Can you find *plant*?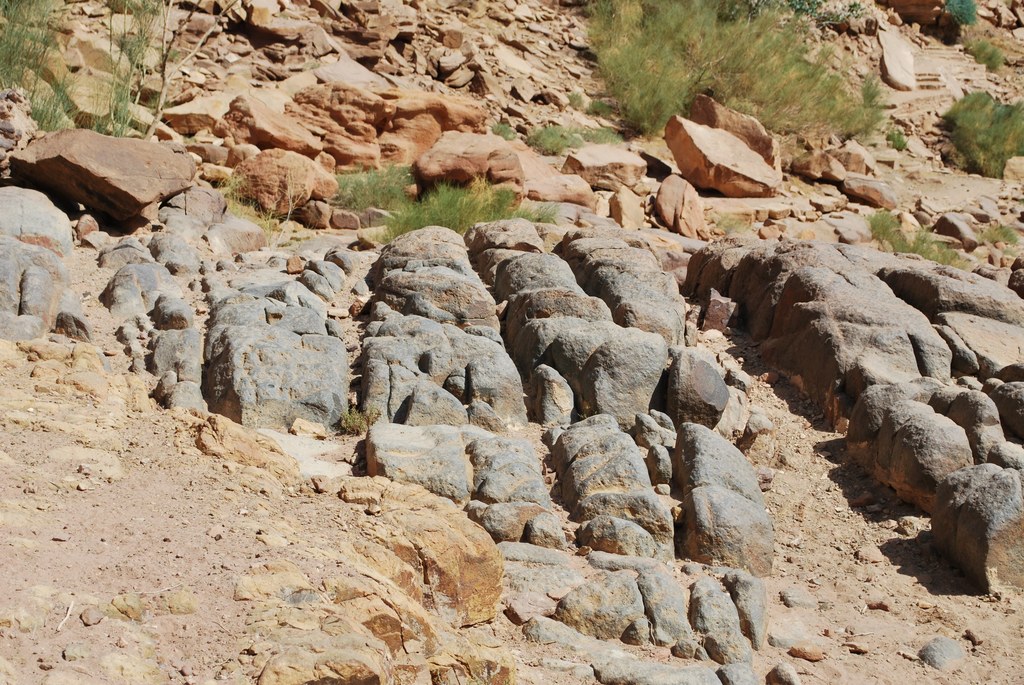
Yes, bounding box: (932,90,1023,183).
